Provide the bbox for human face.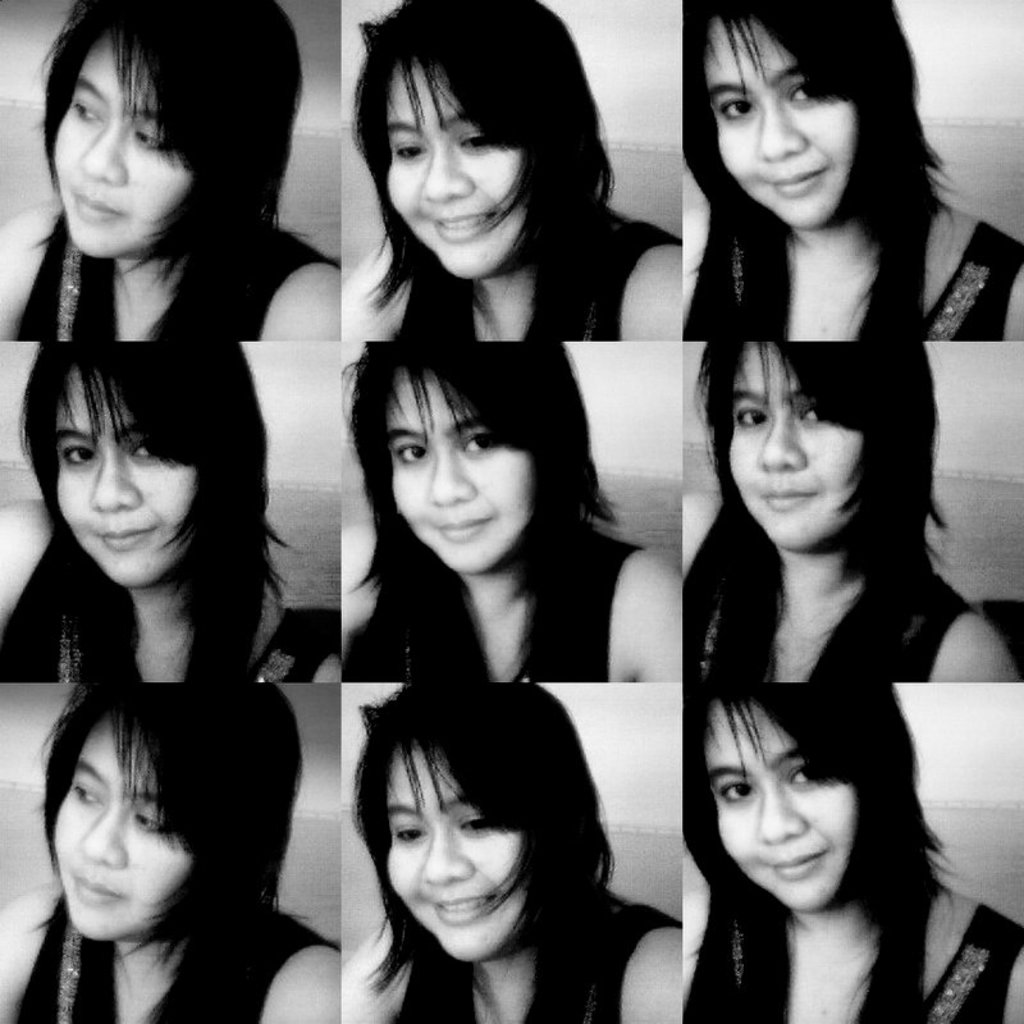
{"left": 55, "top": 41, "right": 195, "bottom": 257}.
